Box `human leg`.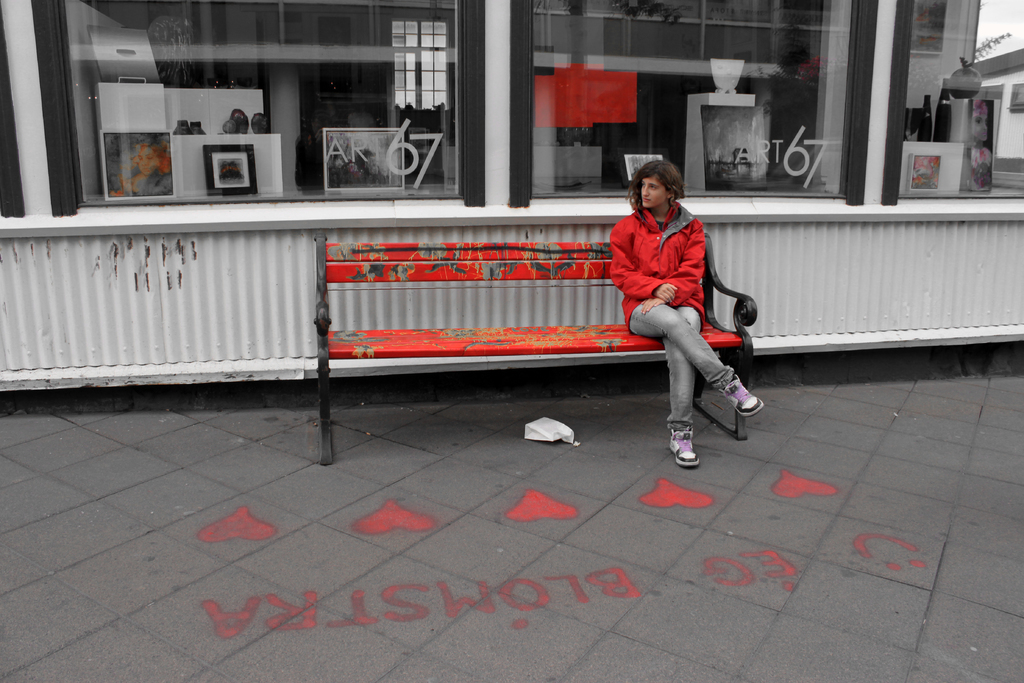
rect(624, 308, 766, 465).
